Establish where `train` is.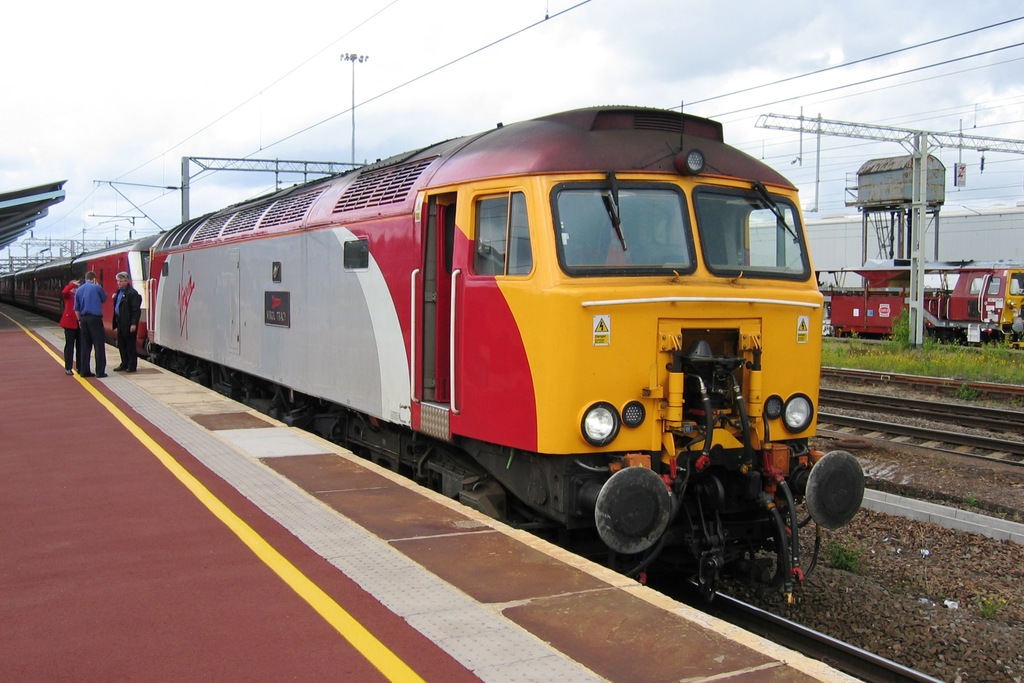
Established at 819, 260, 1023, 342.
